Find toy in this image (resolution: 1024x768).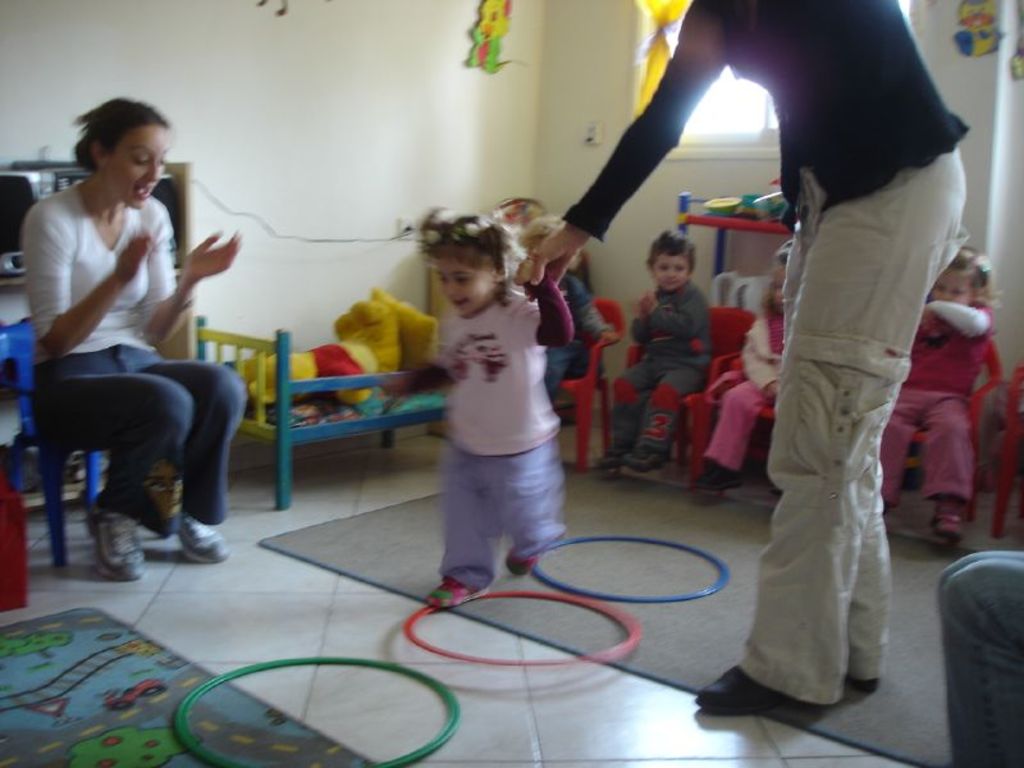
l=453, t=0, r=529, b=78.
